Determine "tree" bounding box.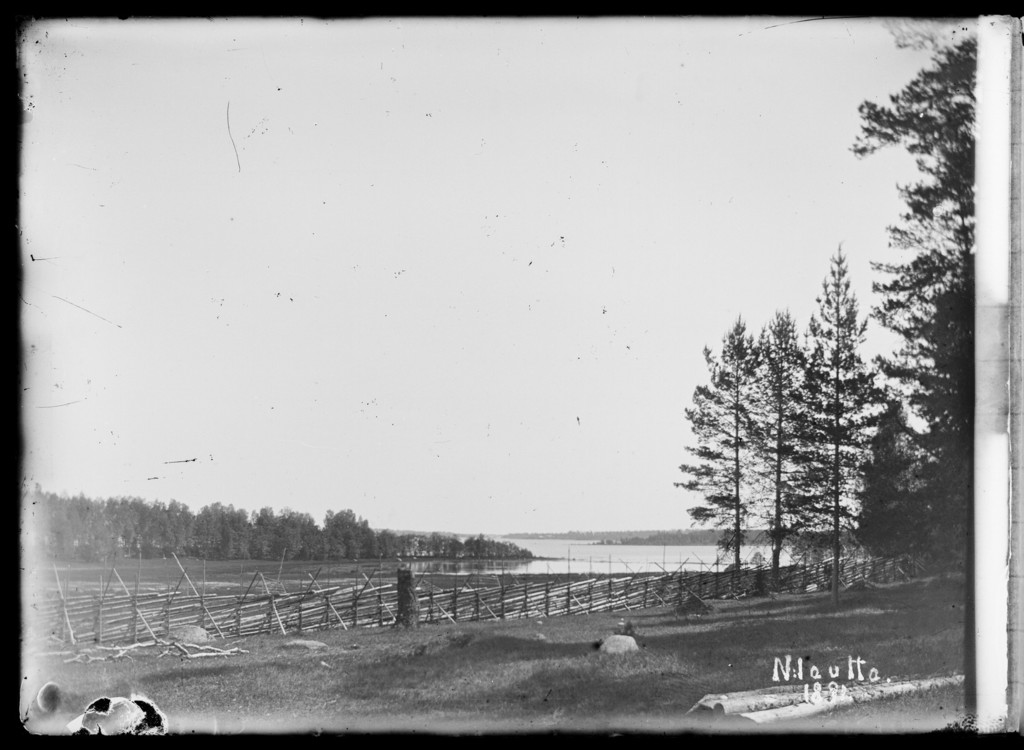
Determined: 854,31,972,575.
